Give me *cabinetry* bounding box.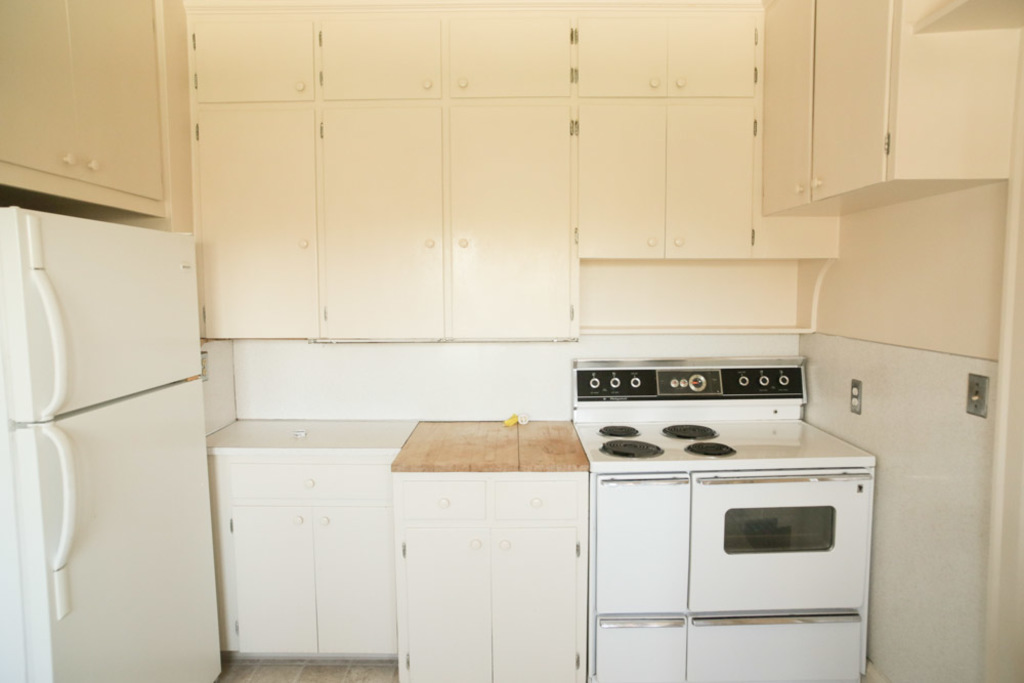
bbox(389, 416, 591, 682).
